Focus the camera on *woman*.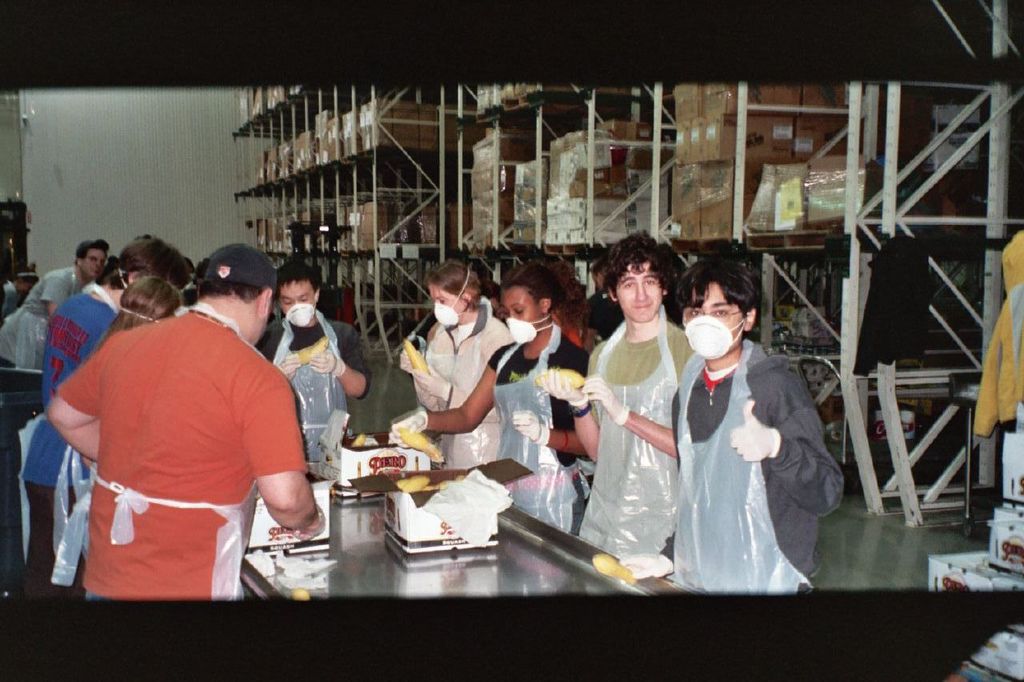
Focus region: left=58, top=277, right=184, bottom=586.
